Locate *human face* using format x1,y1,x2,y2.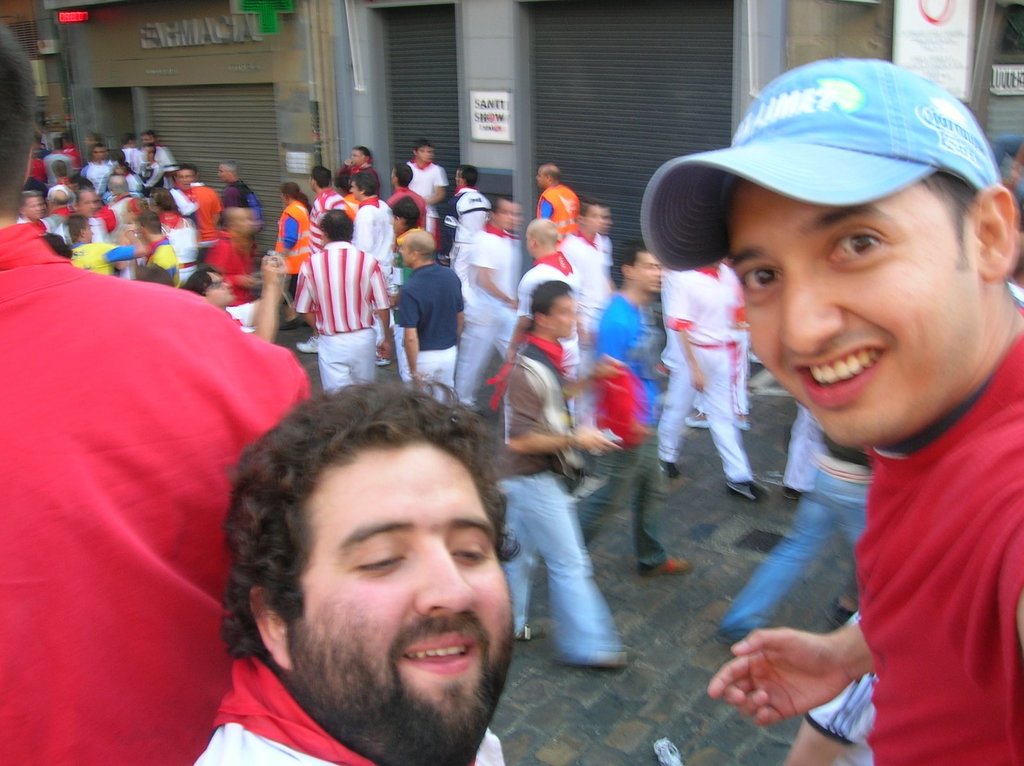
24,195,39,219.
